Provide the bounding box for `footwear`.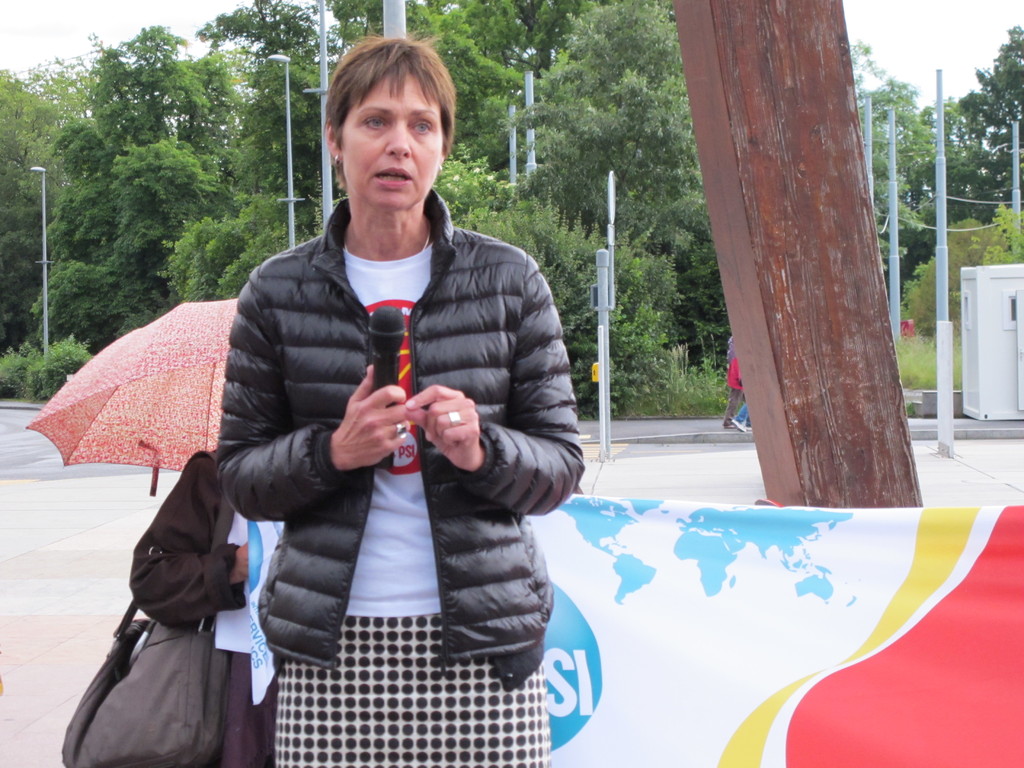
region(729, 417, 746, 430).
